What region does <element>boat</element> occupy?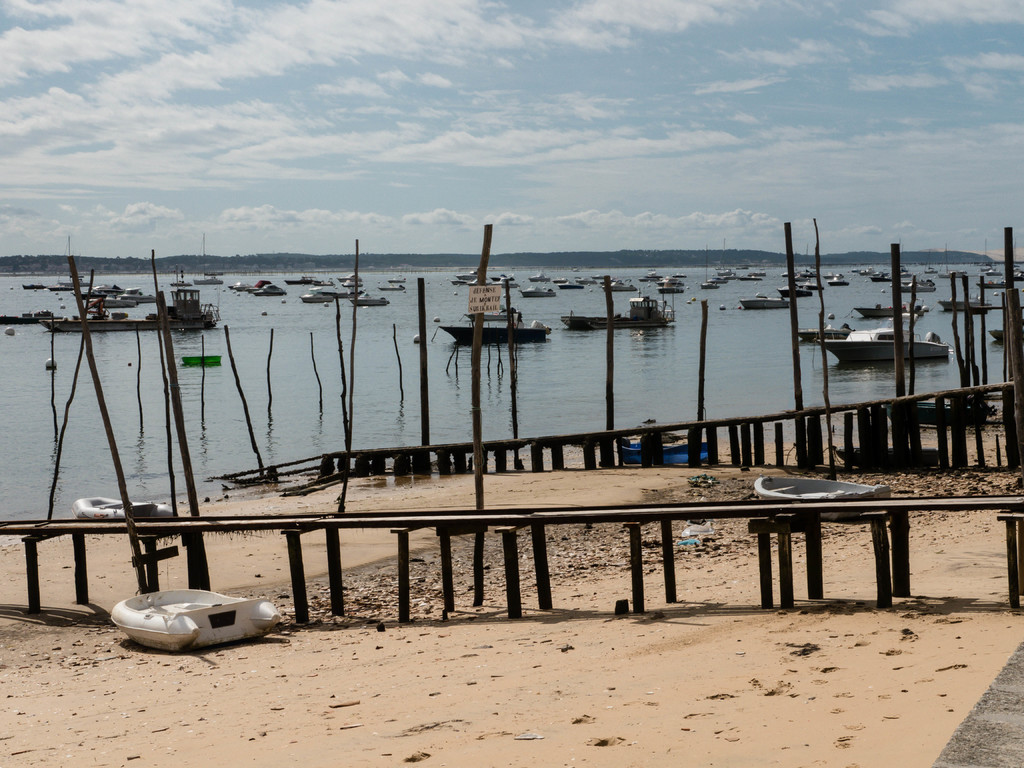
[801,284,821,292].
